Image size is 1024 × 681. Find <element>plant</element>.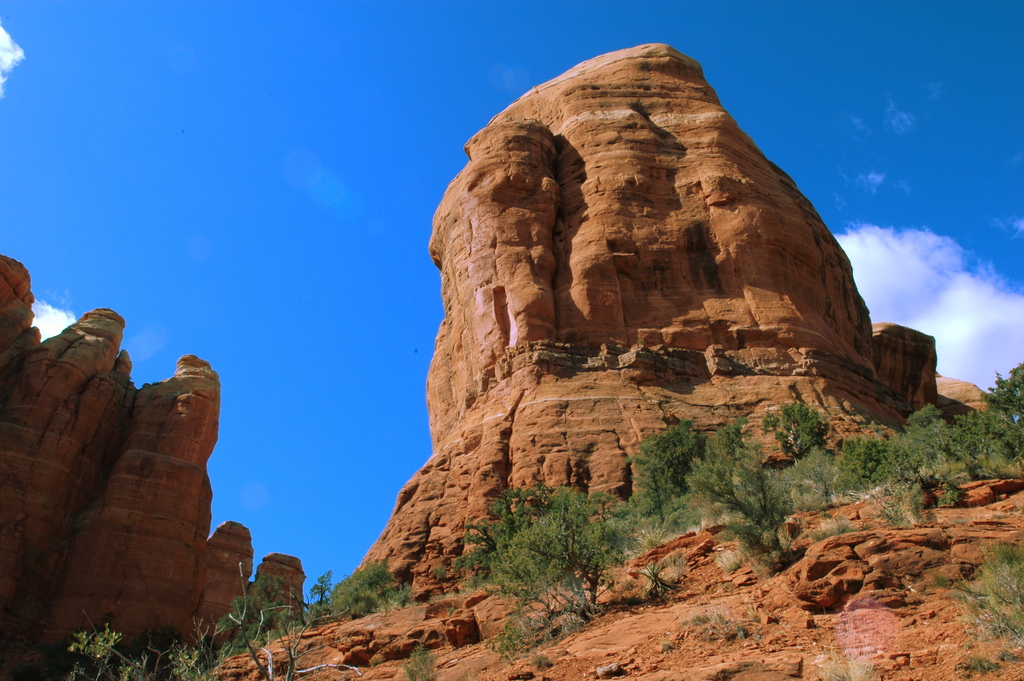
pyautogui.locateOnScreen(635, 560, 675, 600).
